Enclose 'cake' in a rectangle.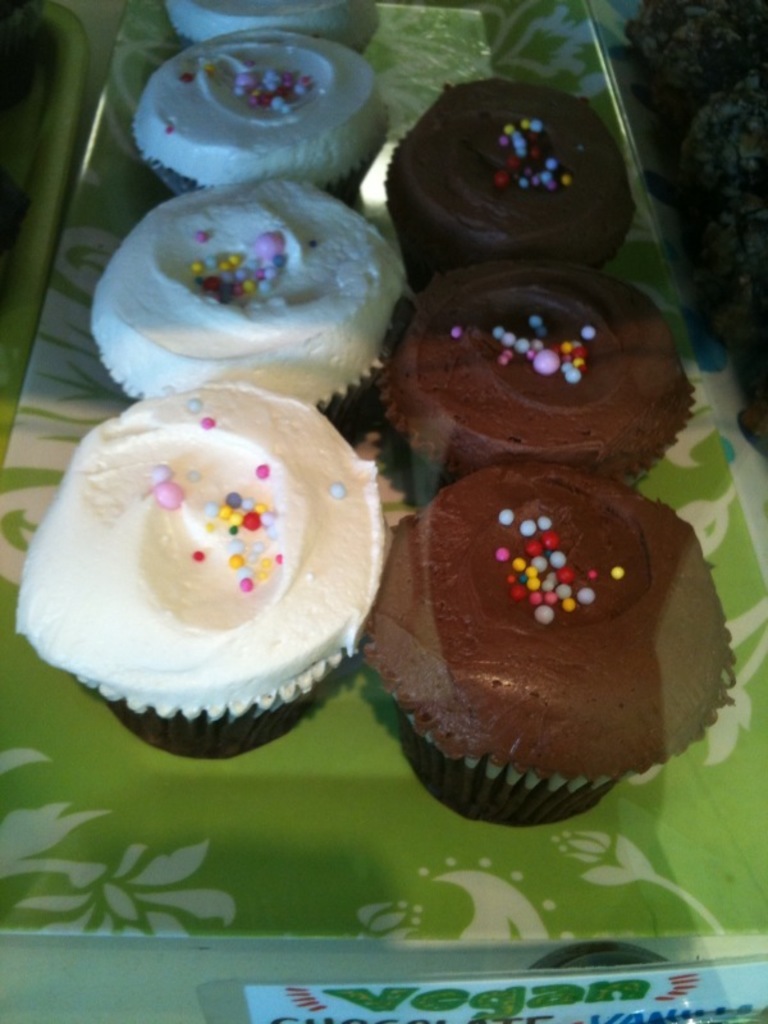
detection(14, 380, 394, 762).
